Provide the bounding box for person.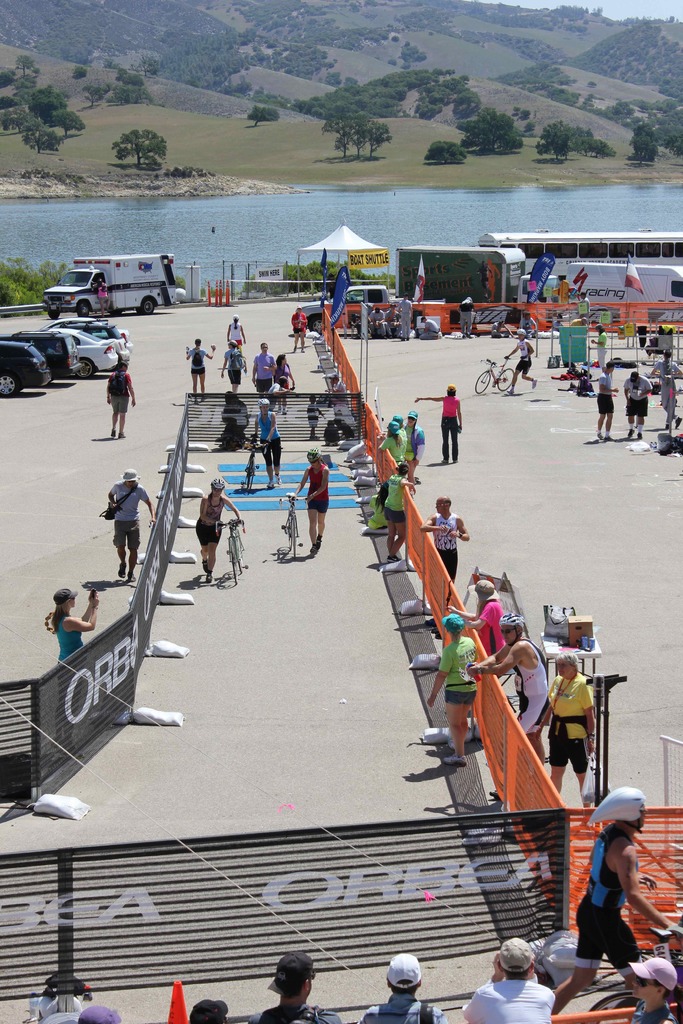
bbox=[623, 365, 658, 444].
